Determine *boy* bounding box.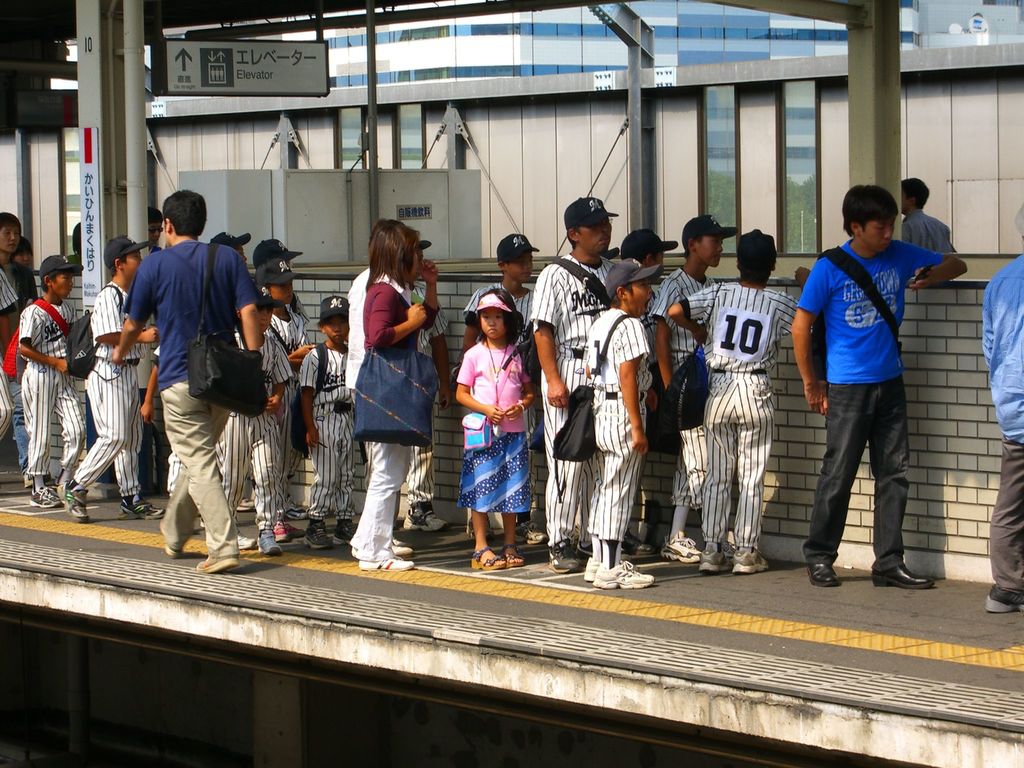
Determined: l=296, t=296, r=374, b=543.
